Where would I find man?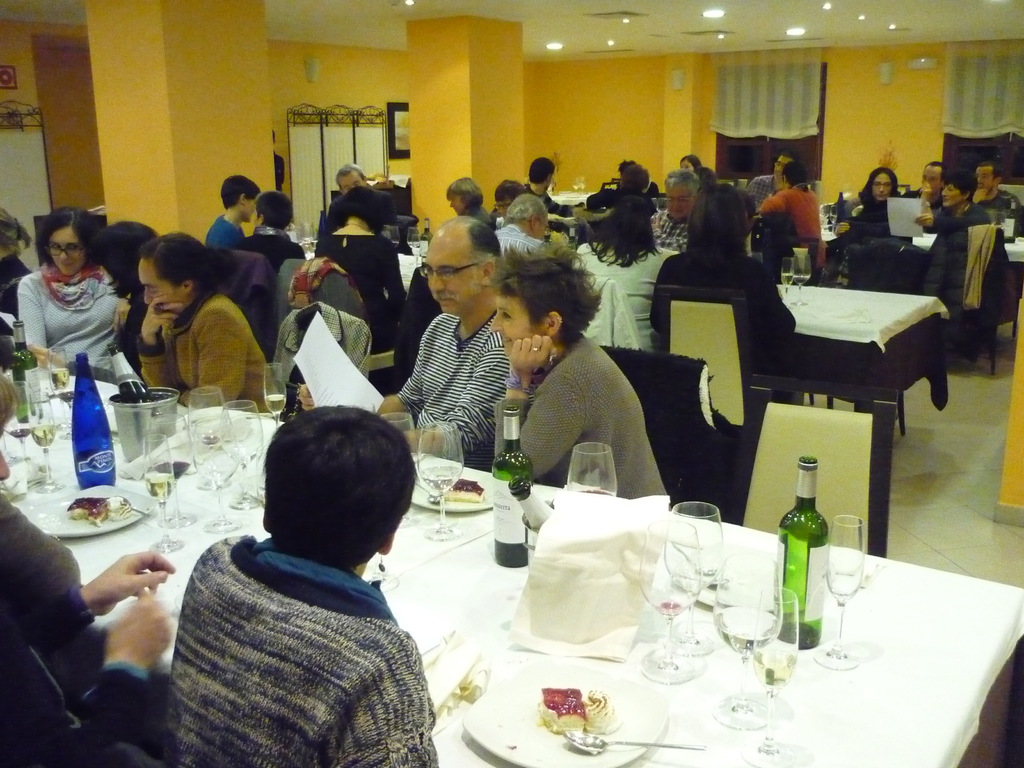
At <box>966,168,1023,248</box>.
